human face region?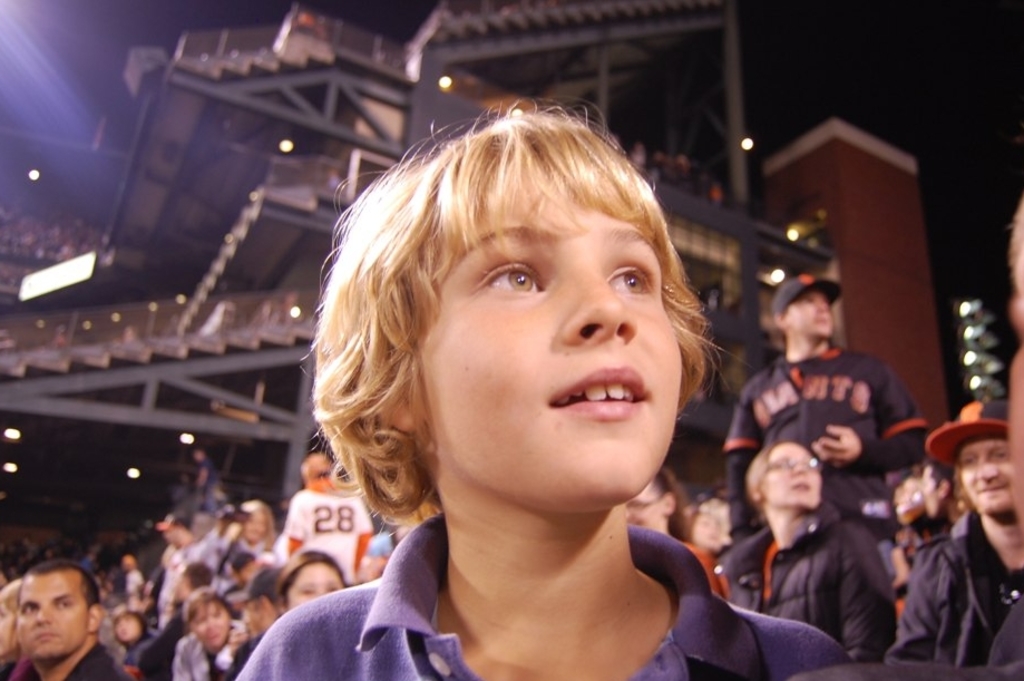
left=16, top=575, right=88, bottom=652
